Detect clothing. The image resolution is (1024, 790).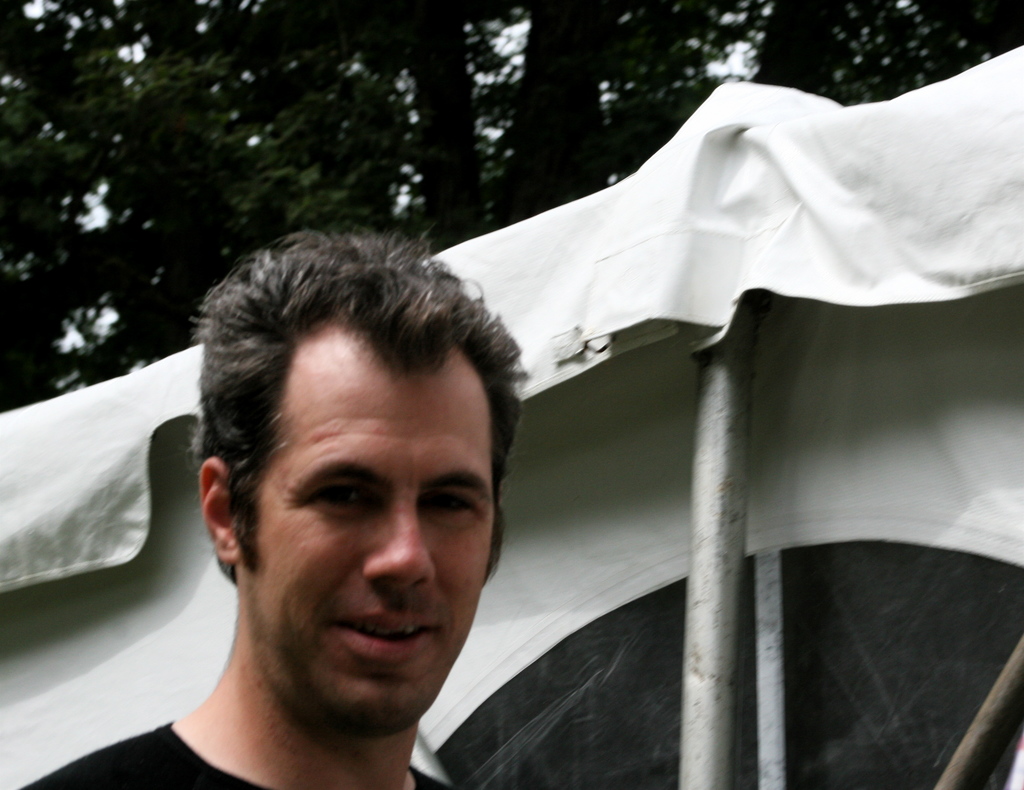
x1=19, y1=717, x2=453, y2=789.
